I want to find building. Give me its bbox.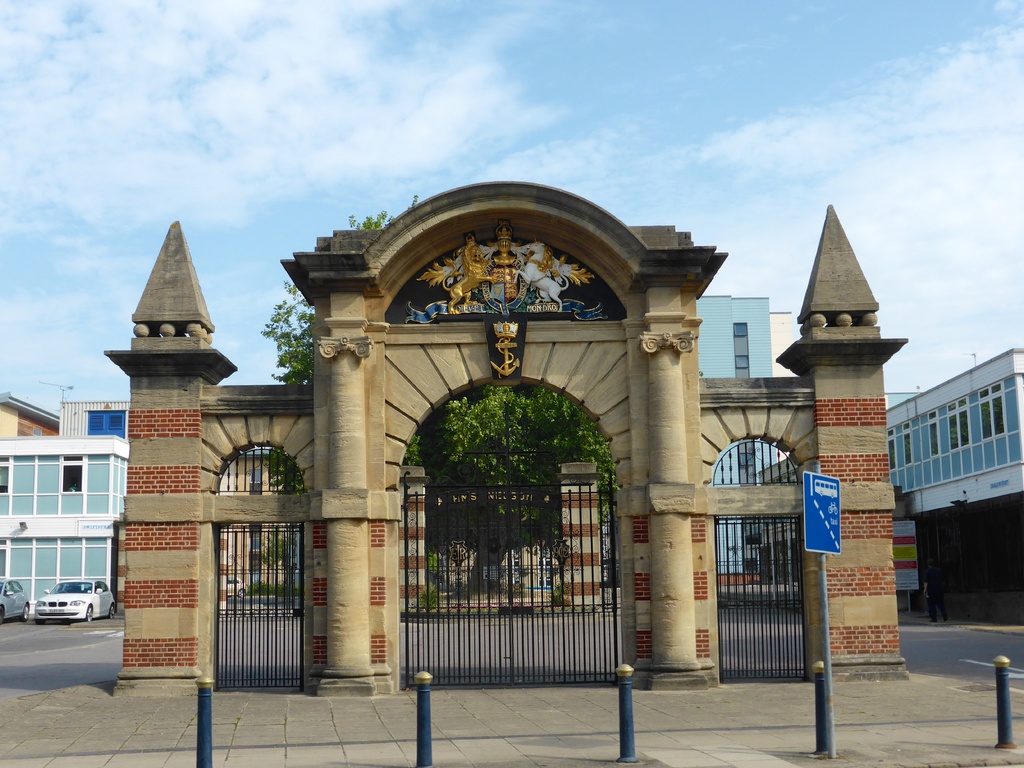
<region>698, 298, 796, 570</region>.
